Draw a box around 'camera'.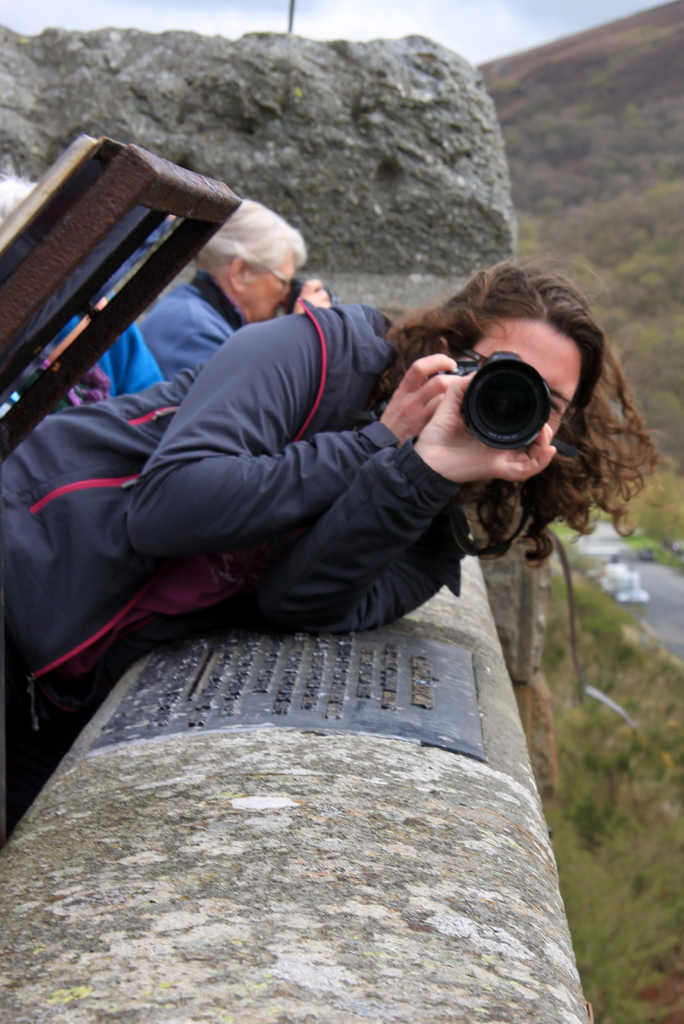
x1=431 y1=342 x2=557 y2=451.
